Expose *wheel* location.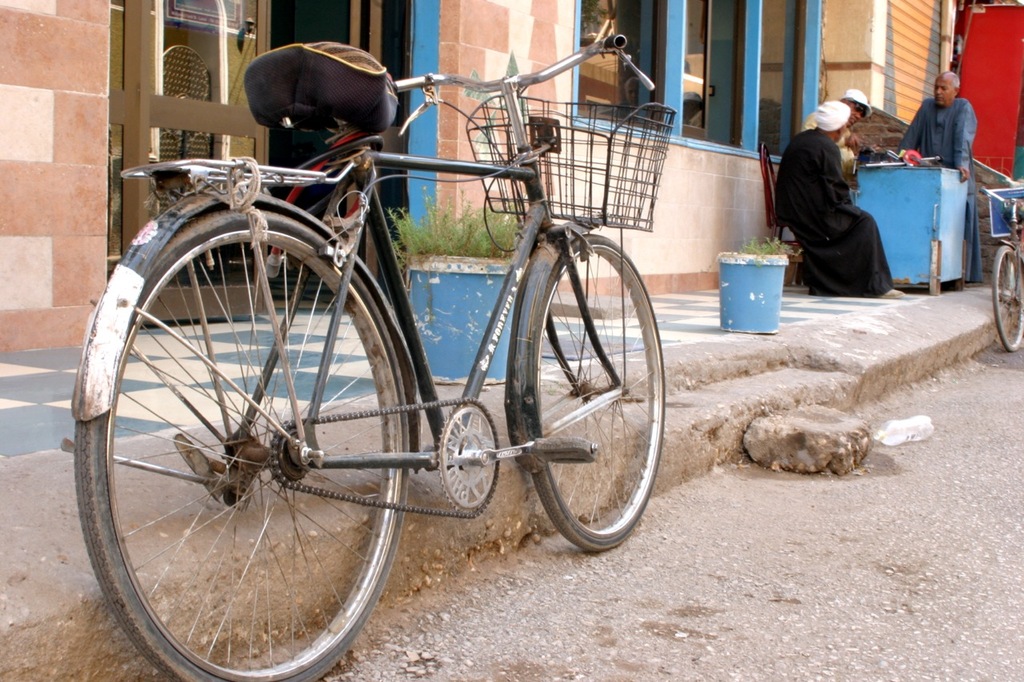
Exposed at [left=992, top=245, right=1023, bottom=353].
